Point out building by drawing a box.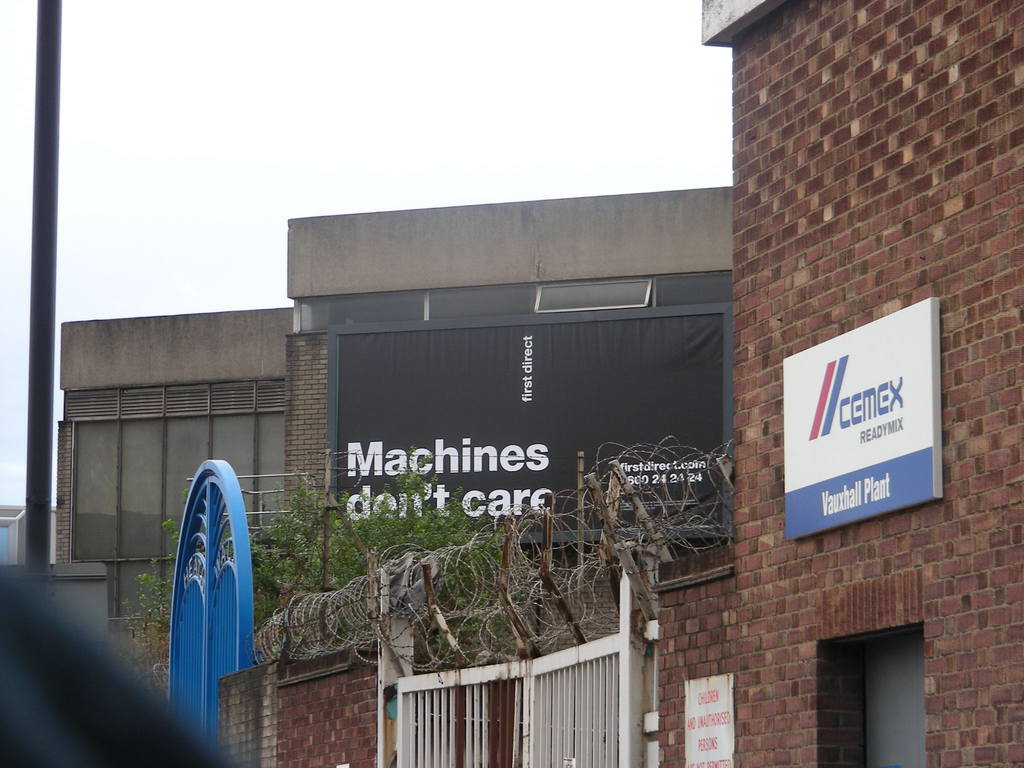
<bbox>54, 183, 735, 664</bbox>.
